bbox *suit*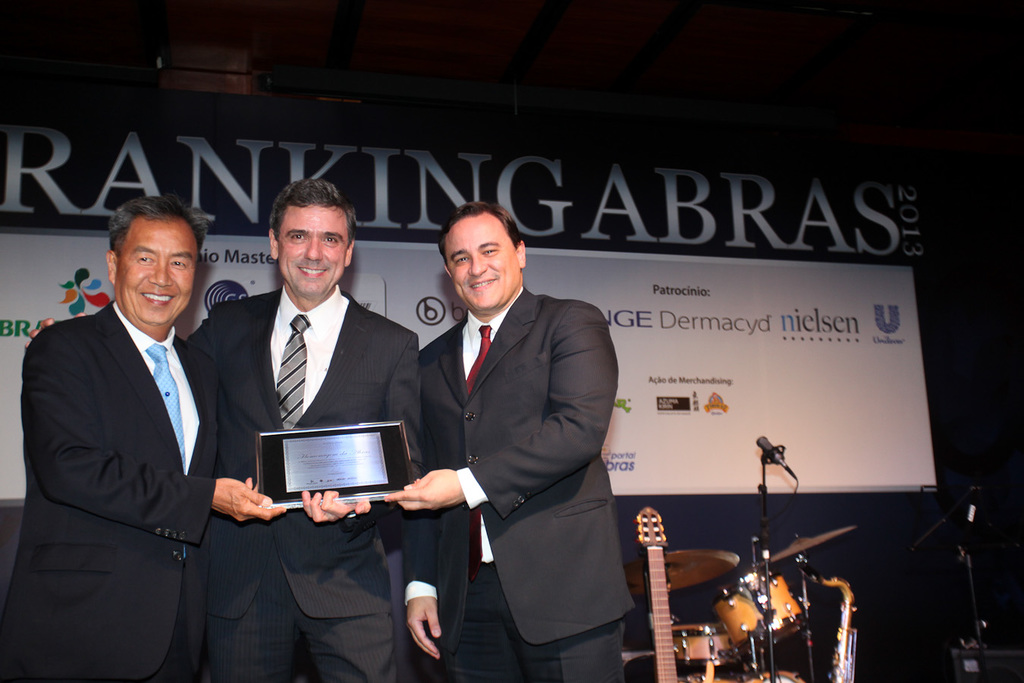
408/289/635/682
